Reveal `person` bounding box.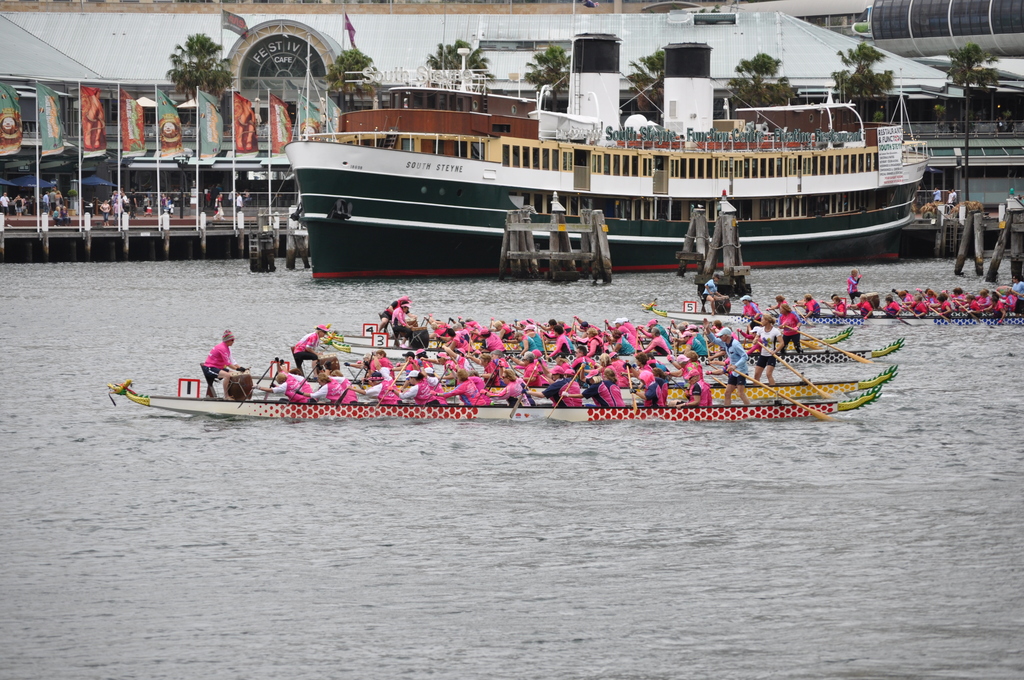
Revealed: region(844, 289, 877, 318).
